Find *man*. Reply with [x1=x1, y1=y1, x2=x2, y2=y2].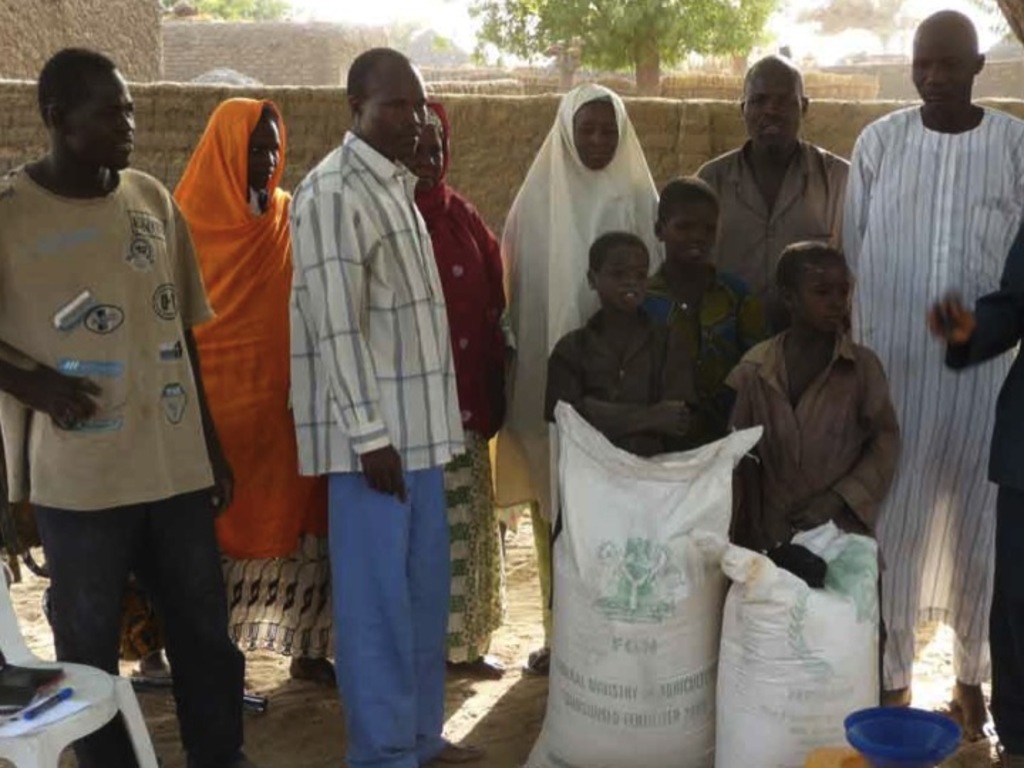
[x1=936, y1=191, x2=1023, y2=761].
